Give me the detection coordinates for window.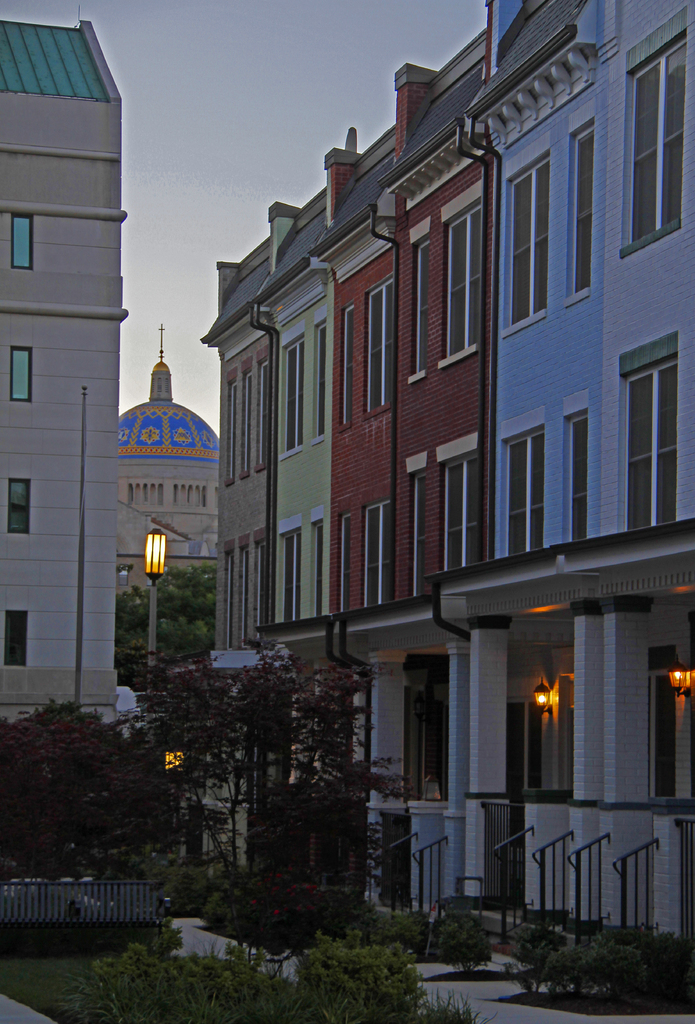
pyautogui.locateOnScreen(361, 504, 392, 609).
